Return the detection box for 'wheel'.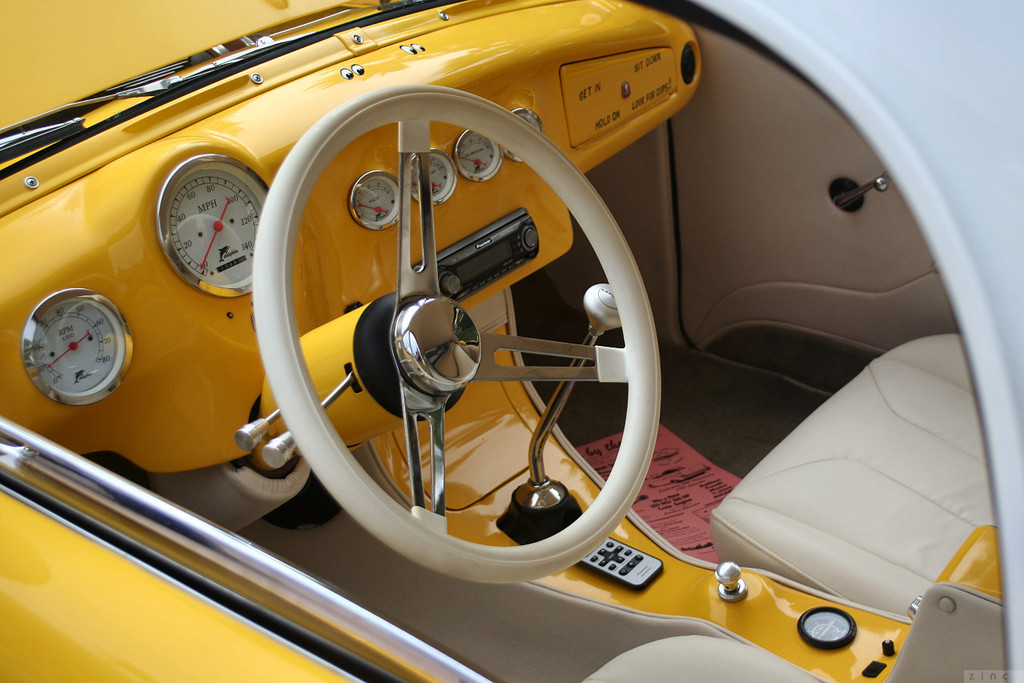
left=254, top=83, right=661, bottom=583.
